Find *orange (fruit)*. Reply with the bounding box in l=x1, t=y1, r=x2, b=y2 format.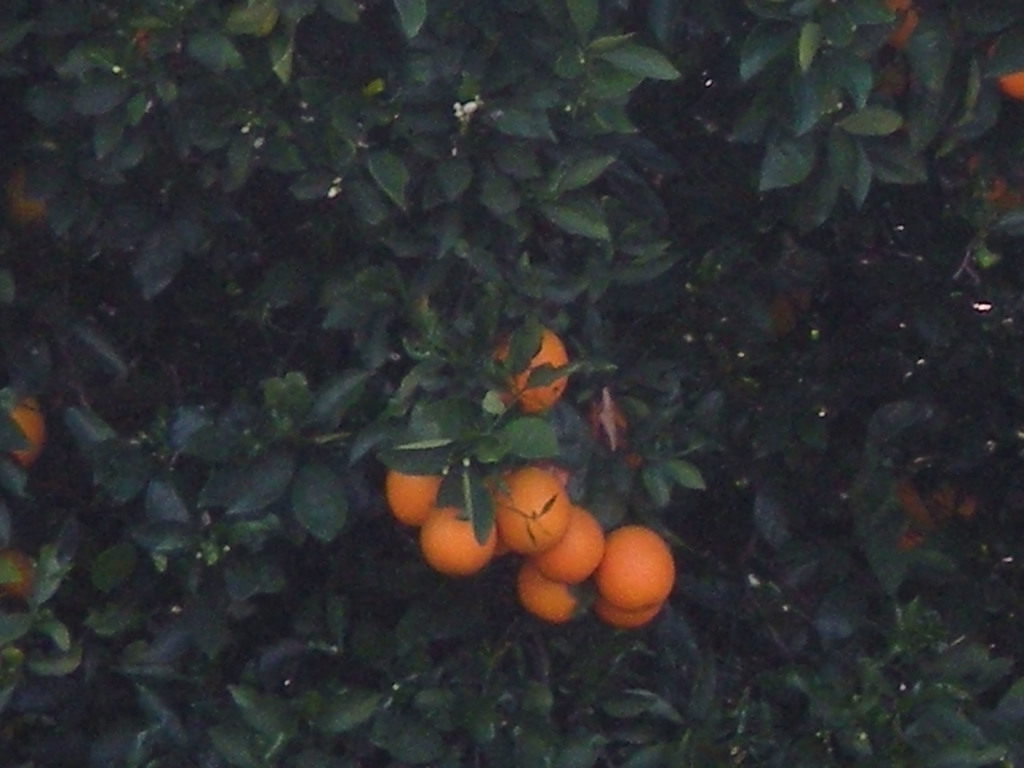
l=498, t=326, r=570, b=415.
